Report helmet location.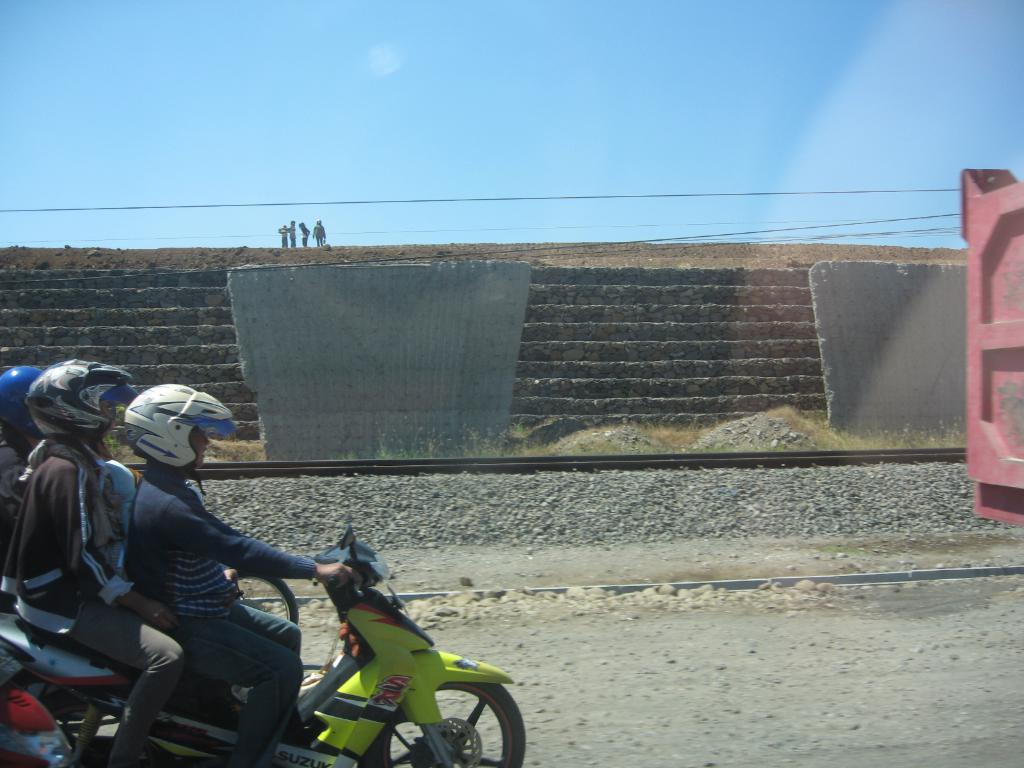
Report: x1=20 y1=362 x2=127 y2=445.
